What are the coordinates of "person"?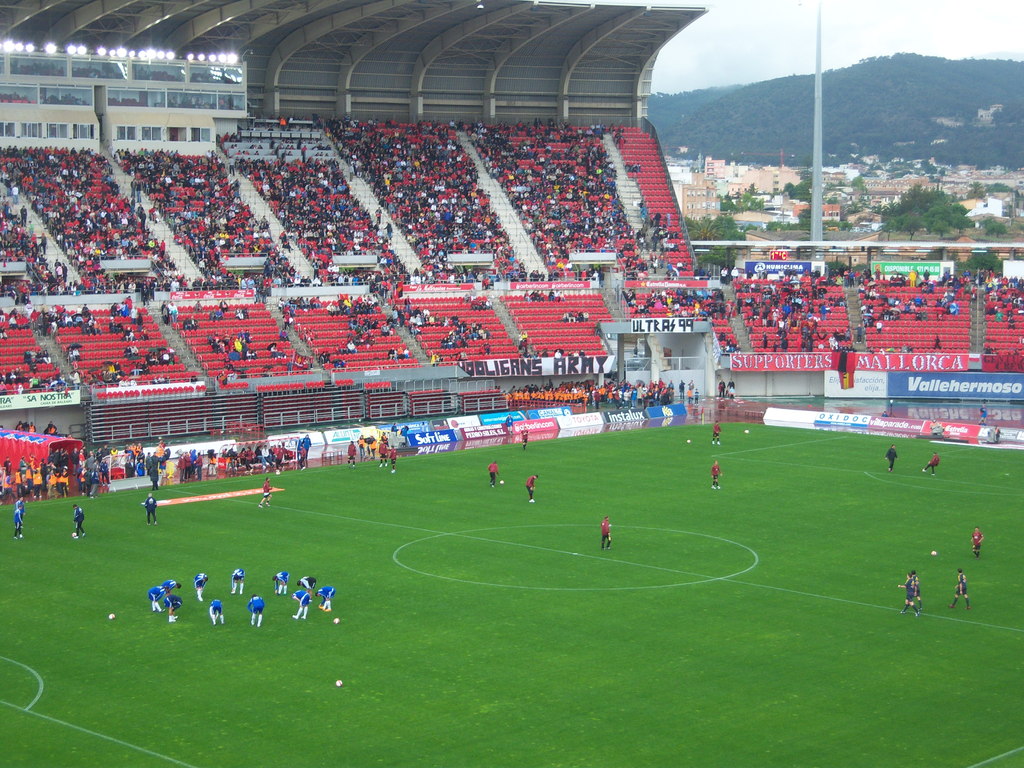
(x1=893, y1=580, x2=917, y2=616).
